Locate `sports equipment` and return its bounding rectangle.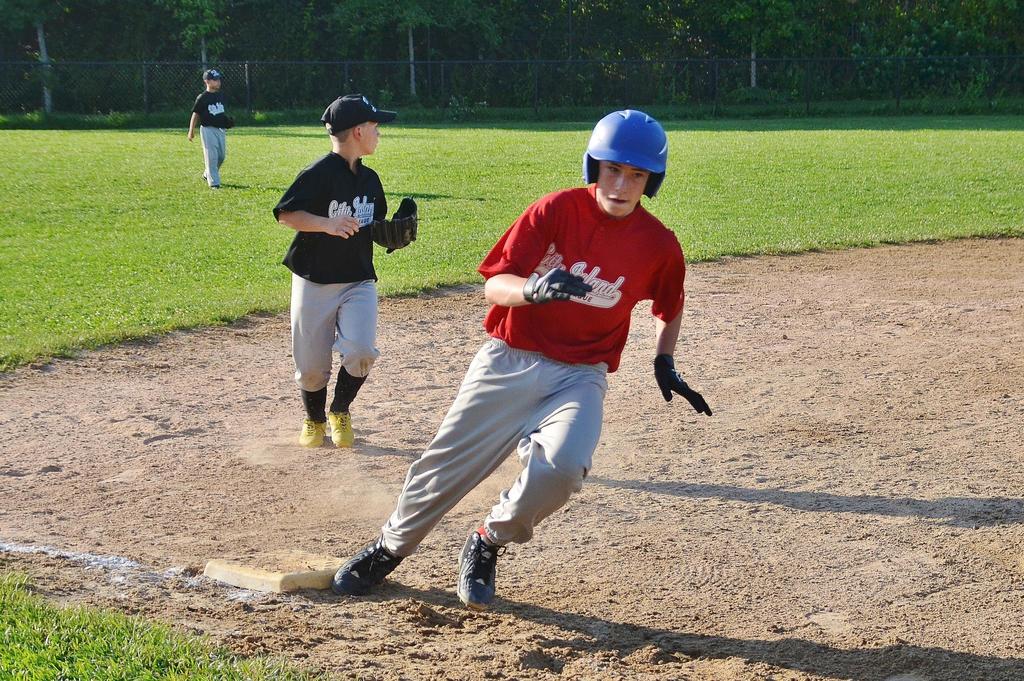
(x1=580, y1=108, x2=671, y2=203).
